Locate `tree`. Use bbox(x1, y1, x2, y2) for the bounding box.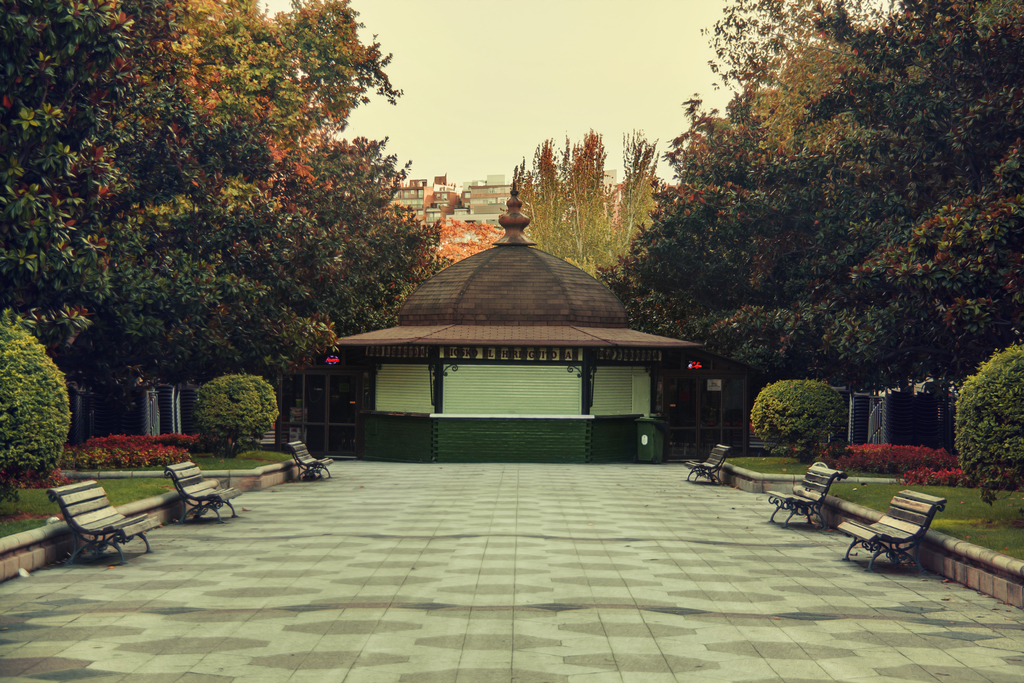
bbox(694, 0, 1023, 176).
